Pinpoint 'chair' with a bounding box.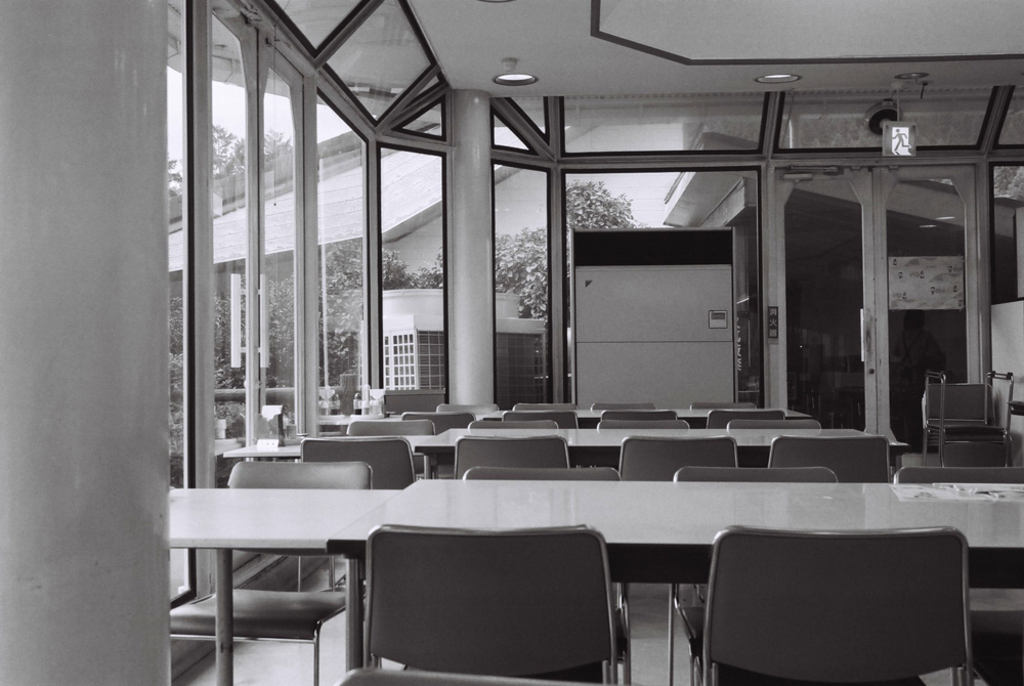
435:402:500:416.
